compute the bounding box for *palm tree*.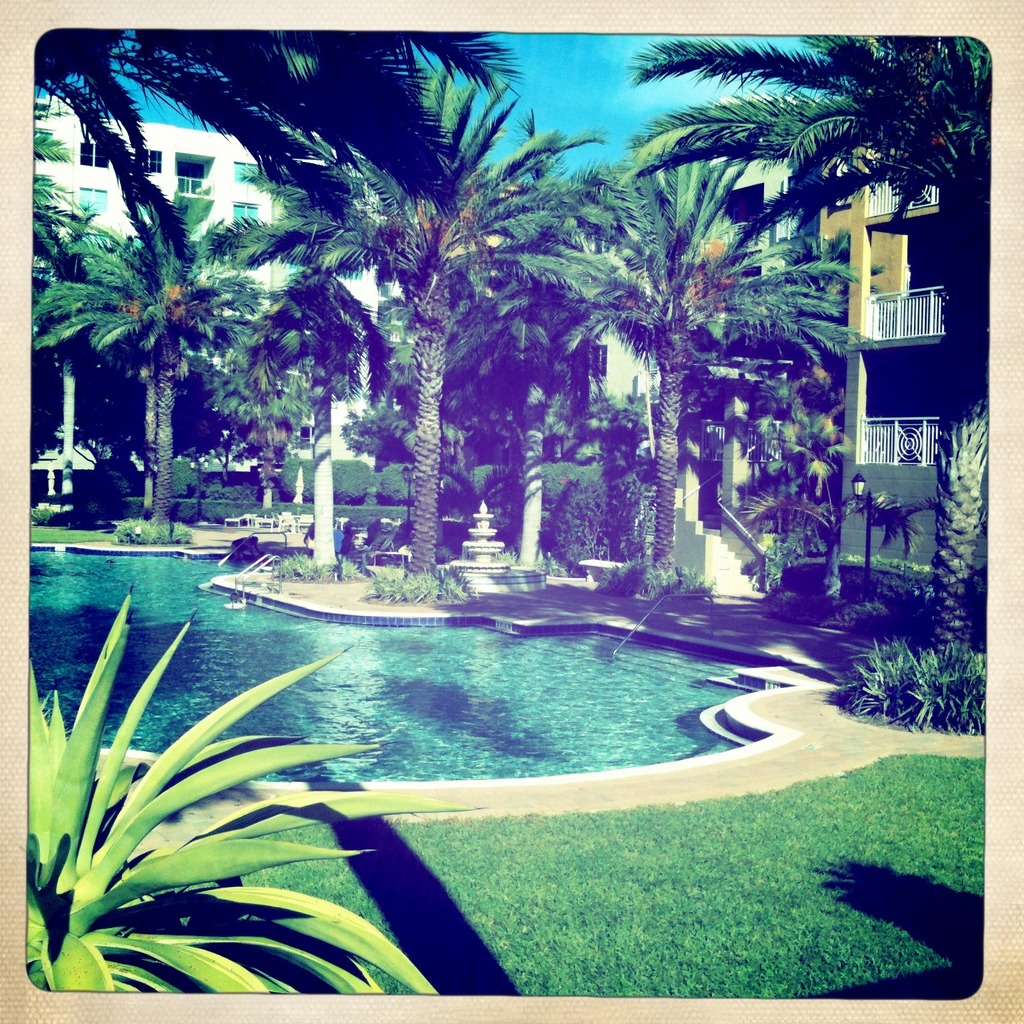
(449,185,673,557).
